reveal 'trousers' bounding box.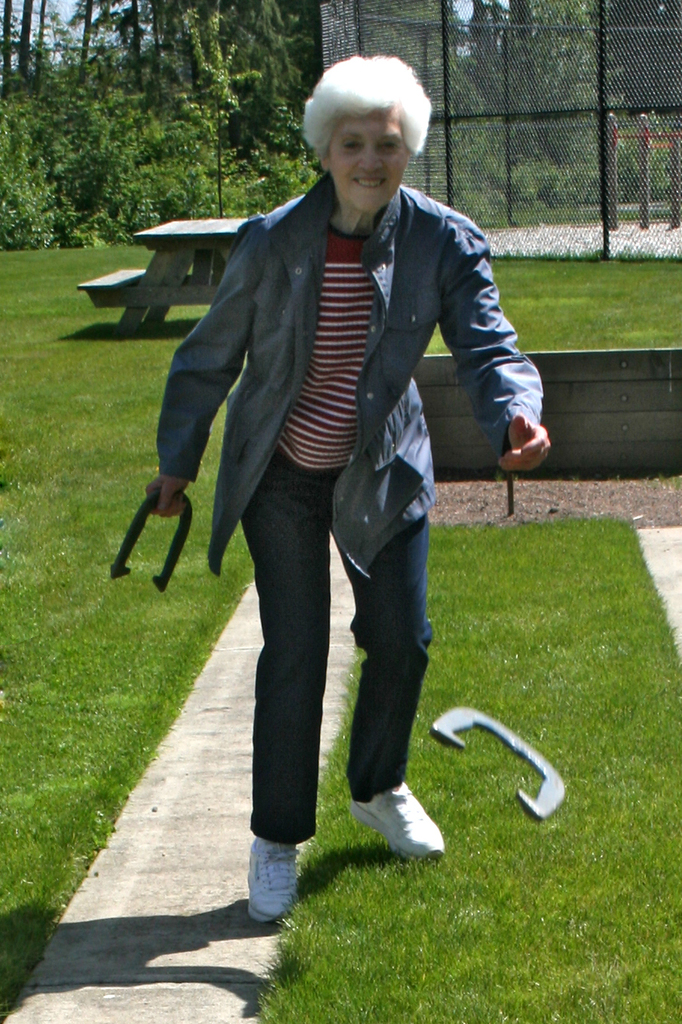
Revealed: (x1=235, y1=439, x2=430, y2=848).
